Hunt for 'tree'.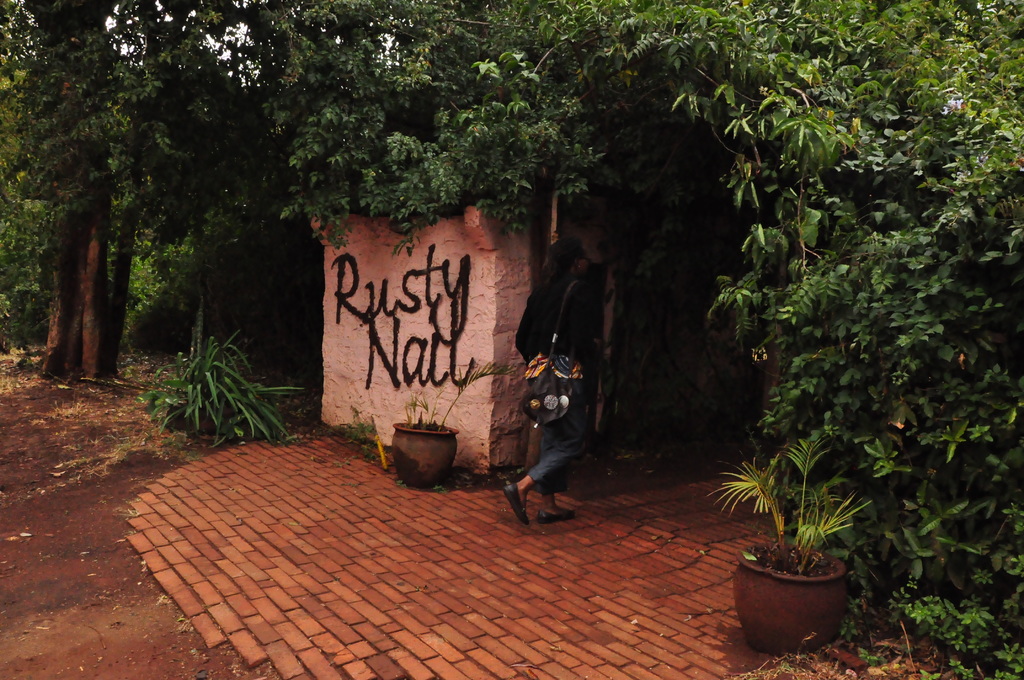
Hunted down at x1=2, y1=67, x2=242, y2=389.
